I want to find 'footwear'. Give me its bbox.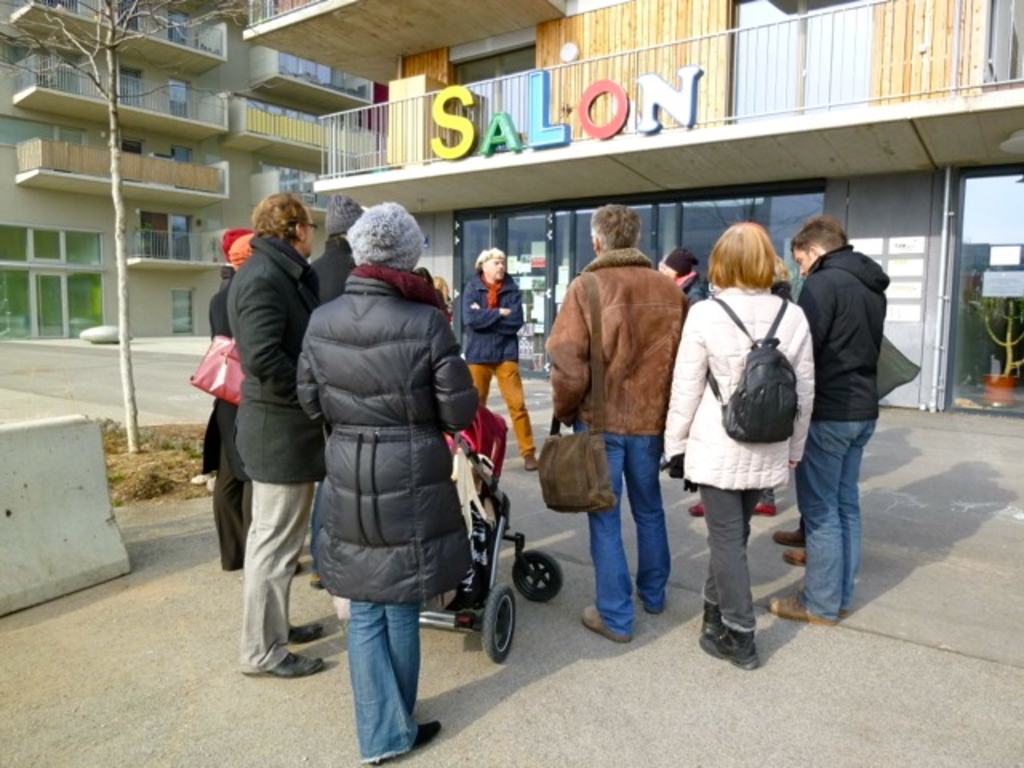
<box>309,573,323,595</box>.
